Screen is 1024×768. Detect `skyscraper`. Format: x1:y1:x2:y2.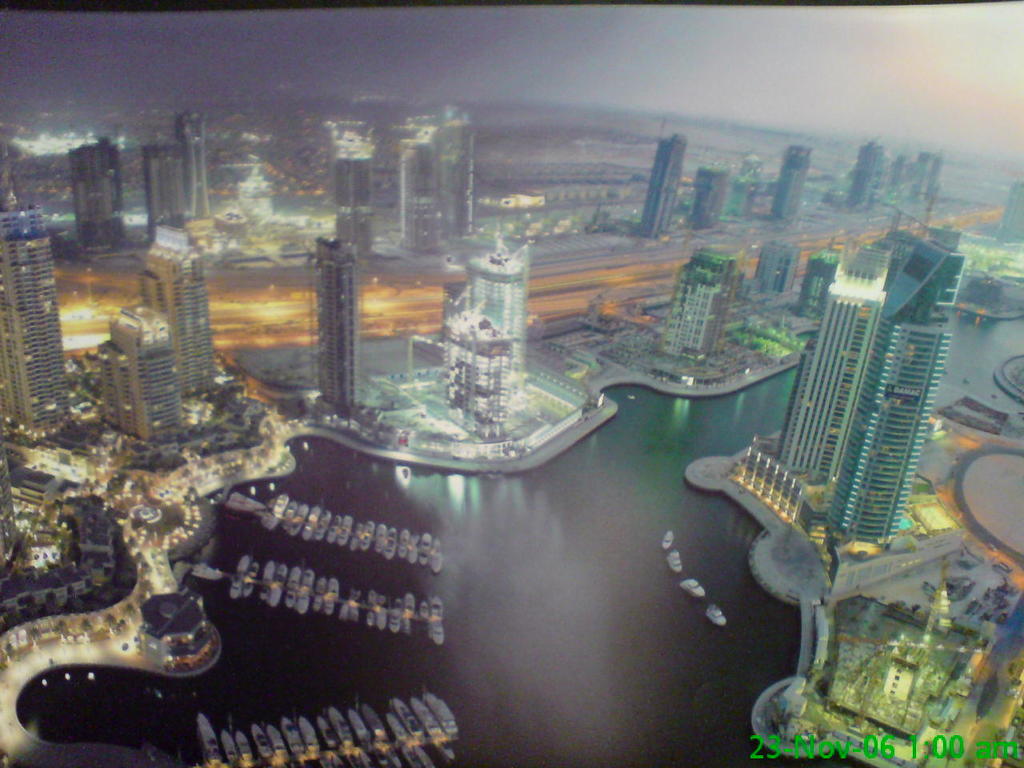
401:136:435:250.
